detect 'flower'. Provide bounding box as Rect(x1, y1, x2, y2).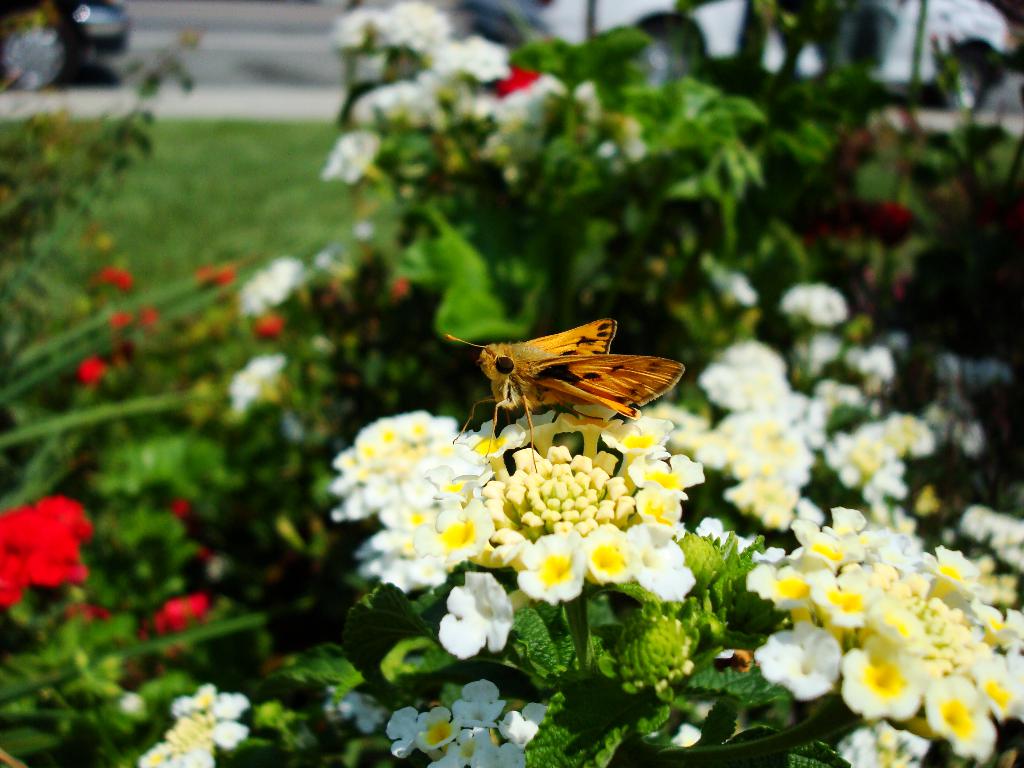
Rect(74, 352, 104, 380).
